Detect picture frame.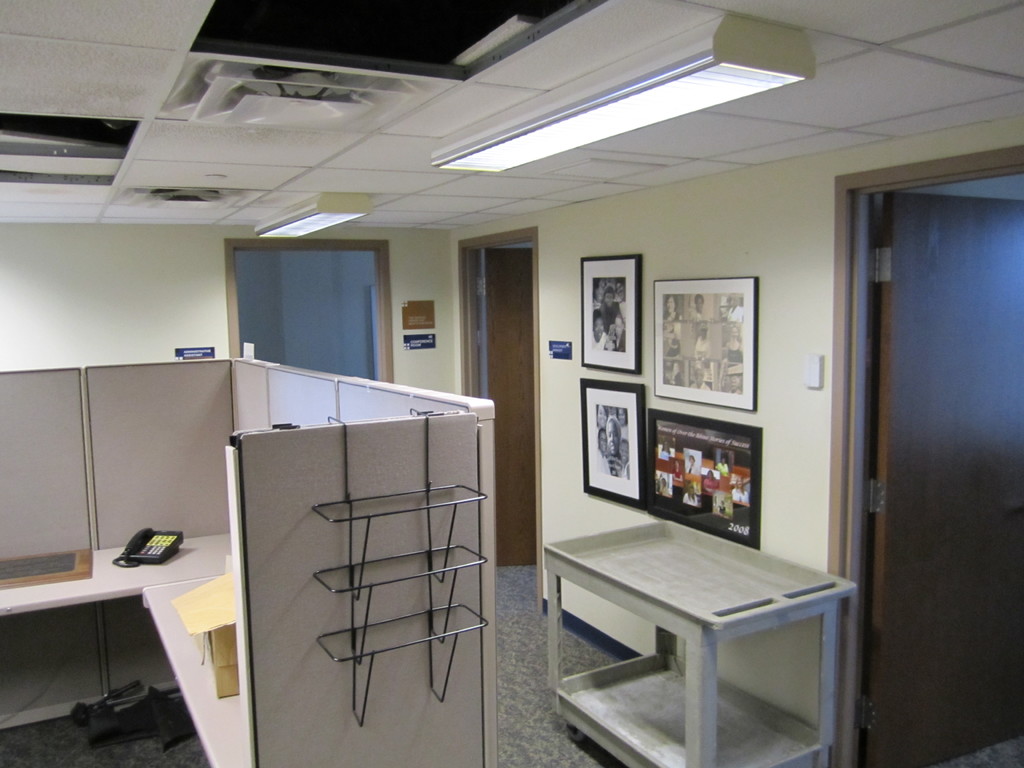
Detected at <region>576, 385, 644, 506</region>.
